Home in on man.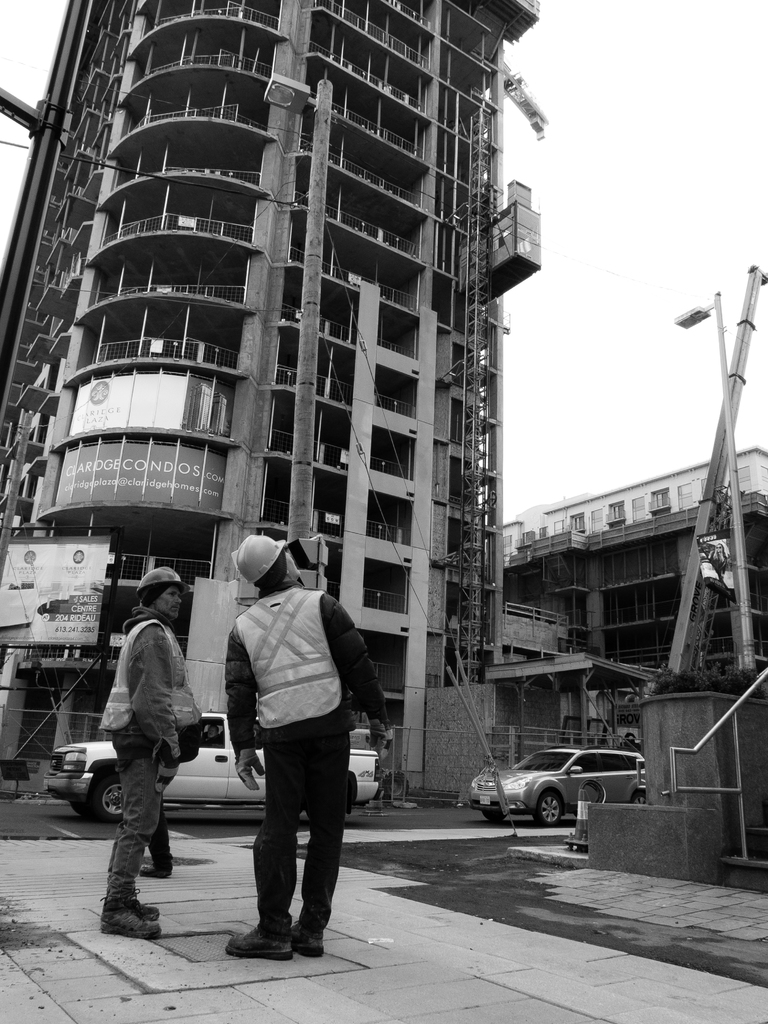
Homed in at <region>88, 567, 205, 938</region>.
